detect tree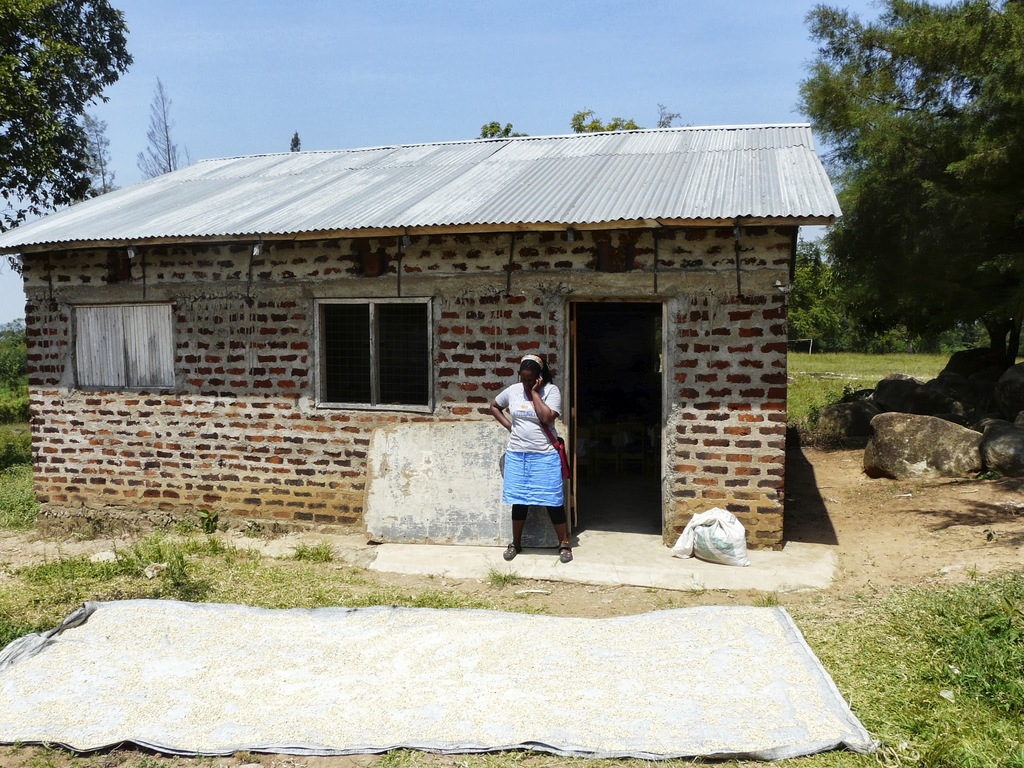
(left=475, top=102, right=689, bottom=138)
